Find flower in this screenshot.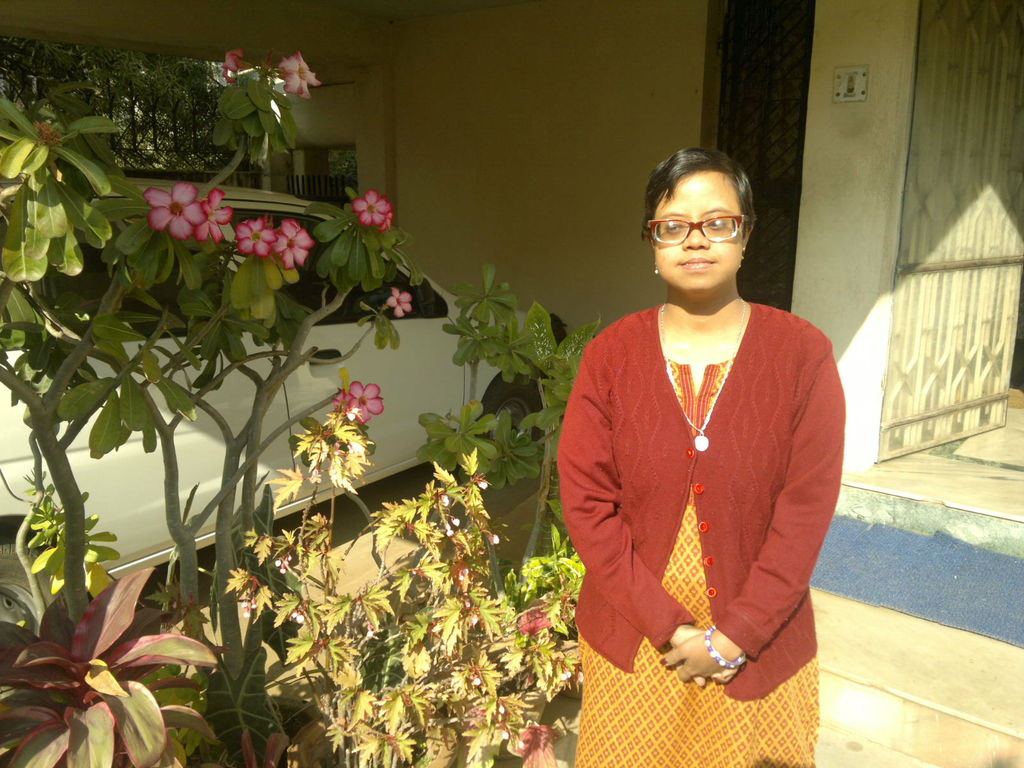
The bounding box for flower is [353, 189, 389, 223].
